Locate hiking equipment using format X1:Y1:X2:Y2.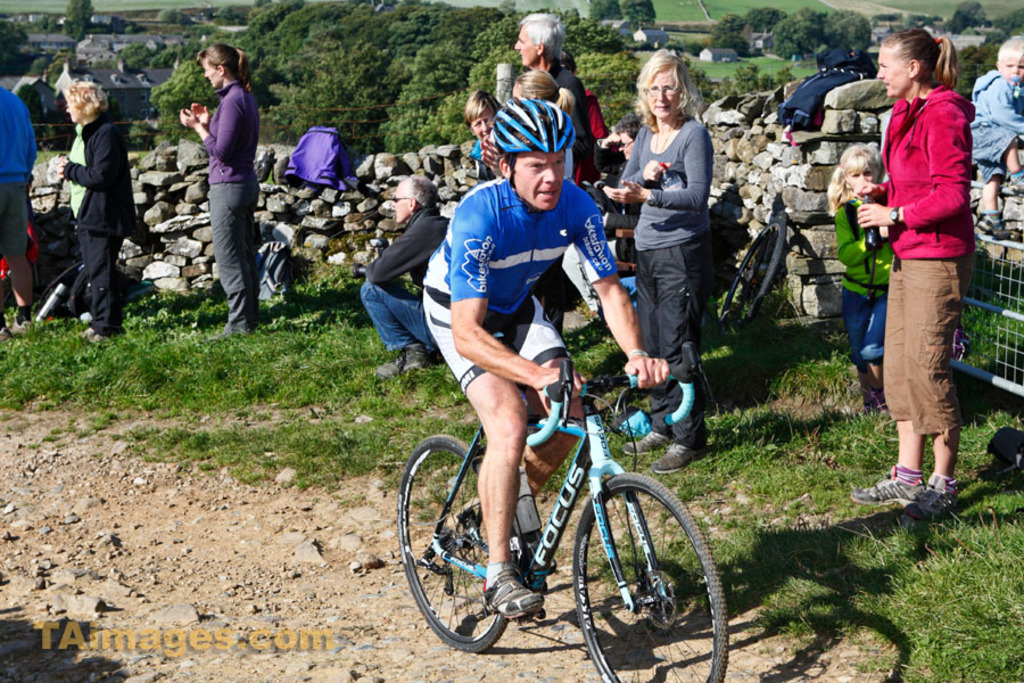
488:92:576:190.
